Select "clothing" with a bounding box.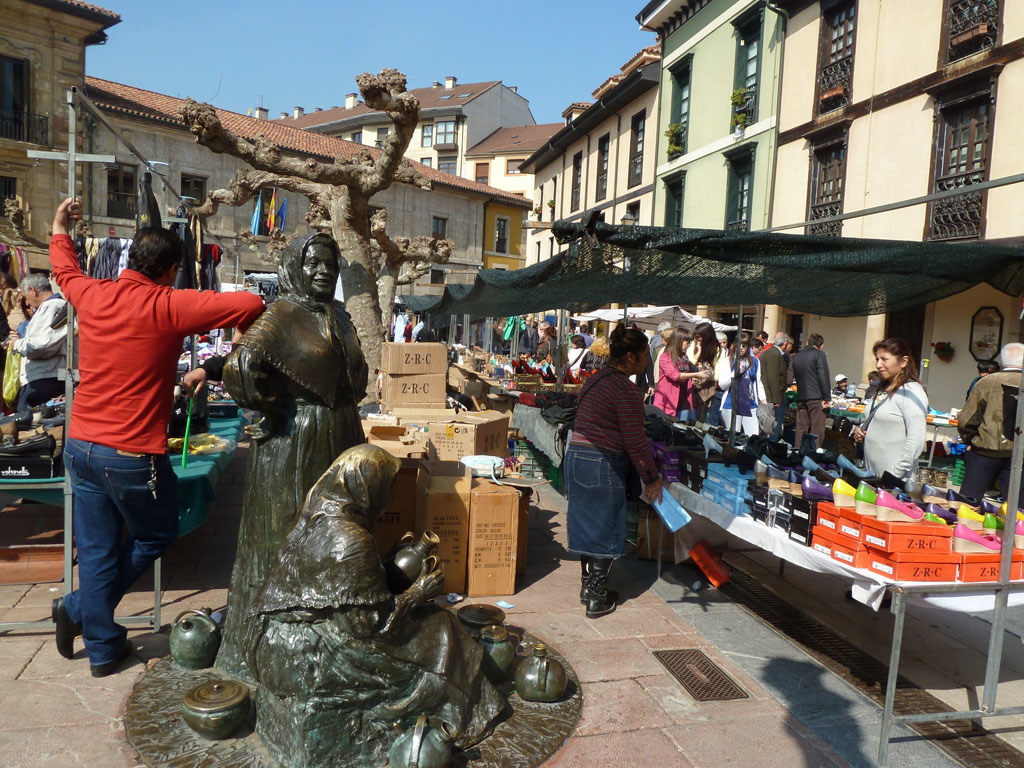
region(41, 208, 232, 632).
